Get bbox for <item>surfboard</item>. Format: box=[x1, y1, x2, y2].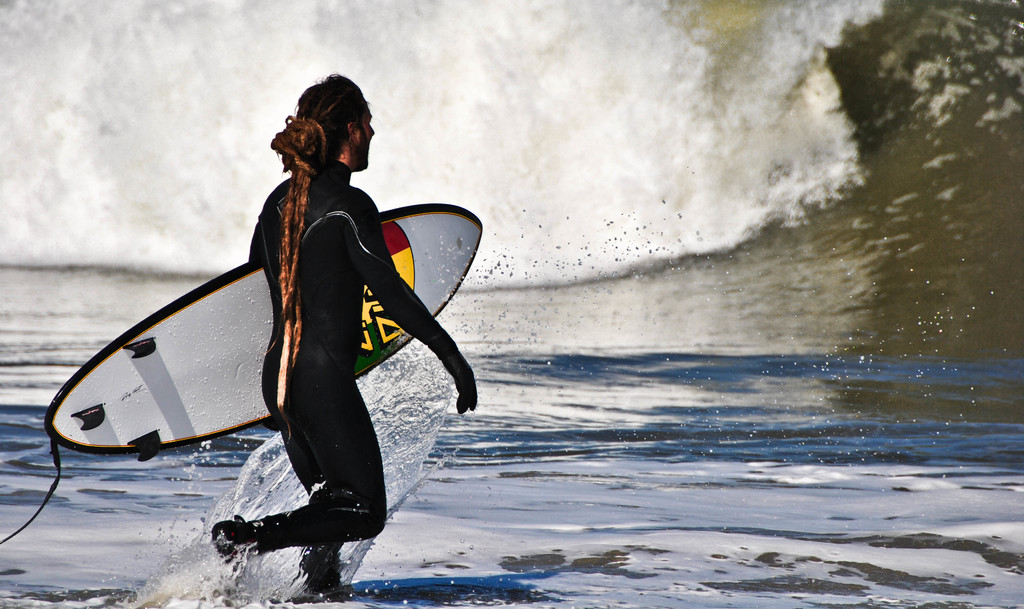
box=[40, 200, 484, 462].
